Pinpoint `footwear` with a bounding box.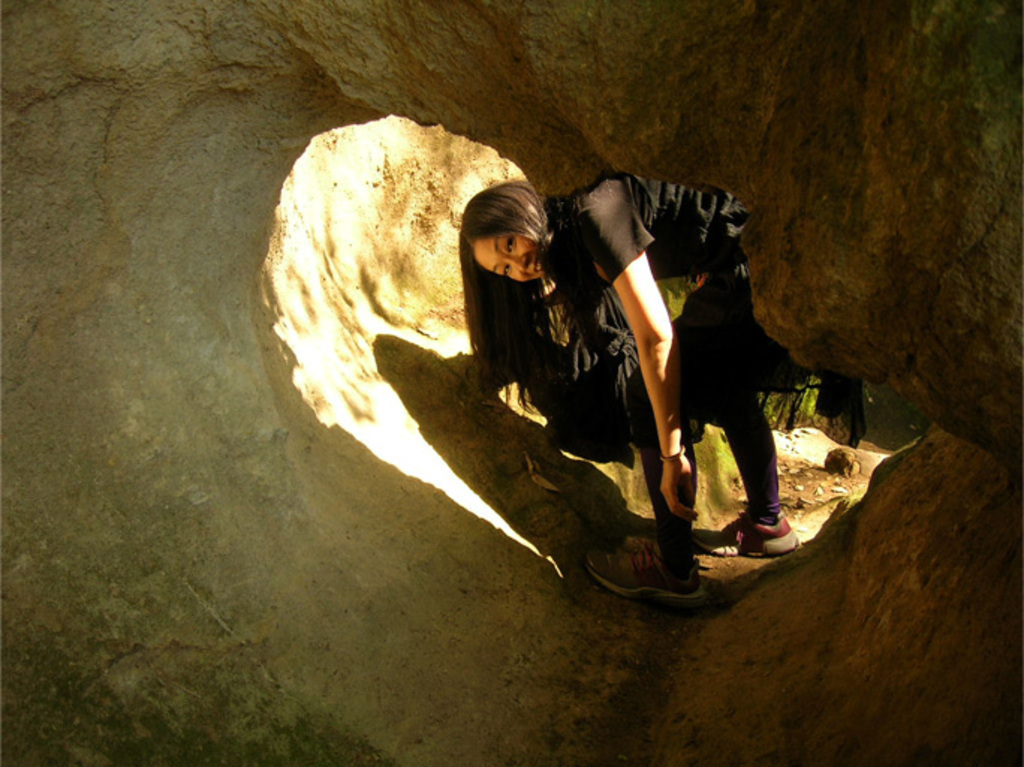
(693, 508, 801, 556).
